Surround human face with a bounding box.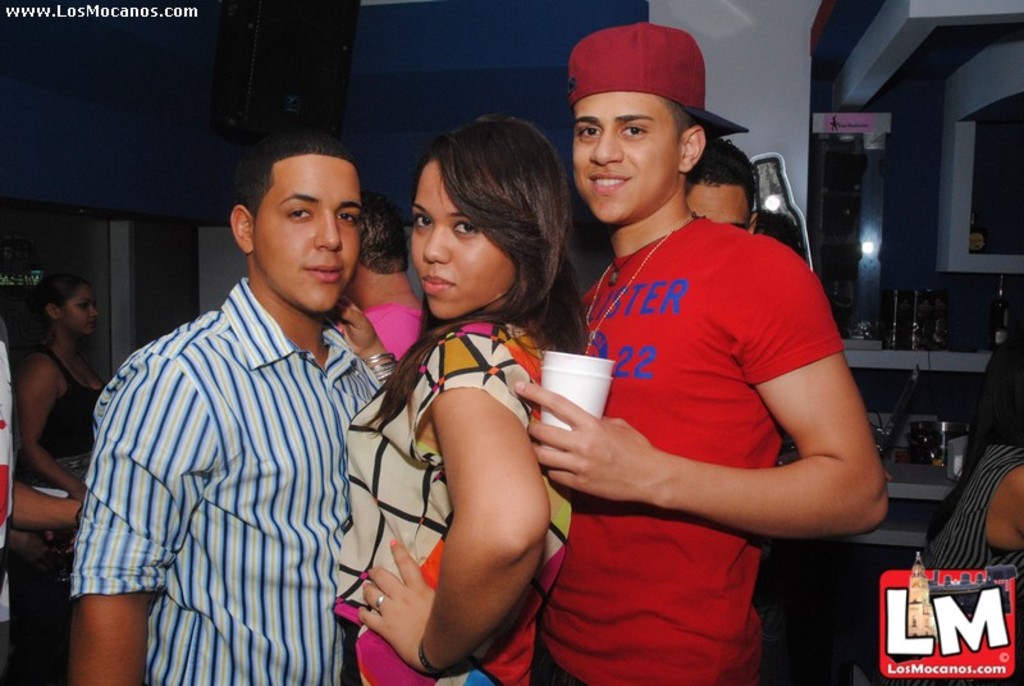
Rect(60, 282, 97, 334).
